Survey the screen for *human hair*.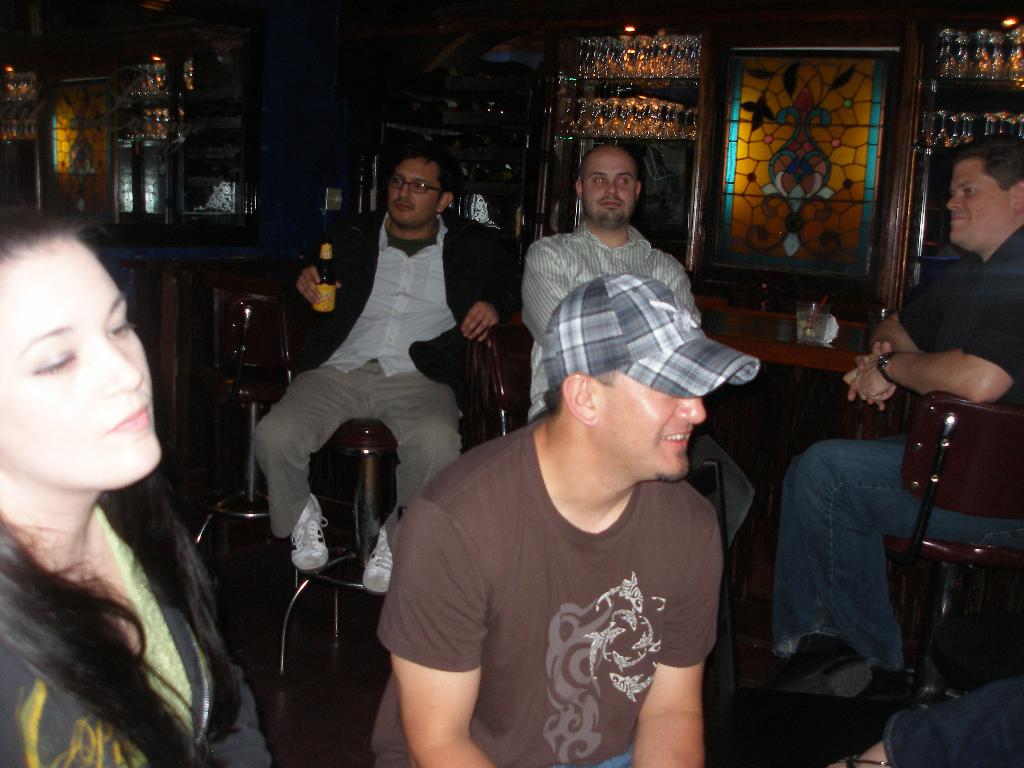
Survey found: 947, 129, 1023, 193.
